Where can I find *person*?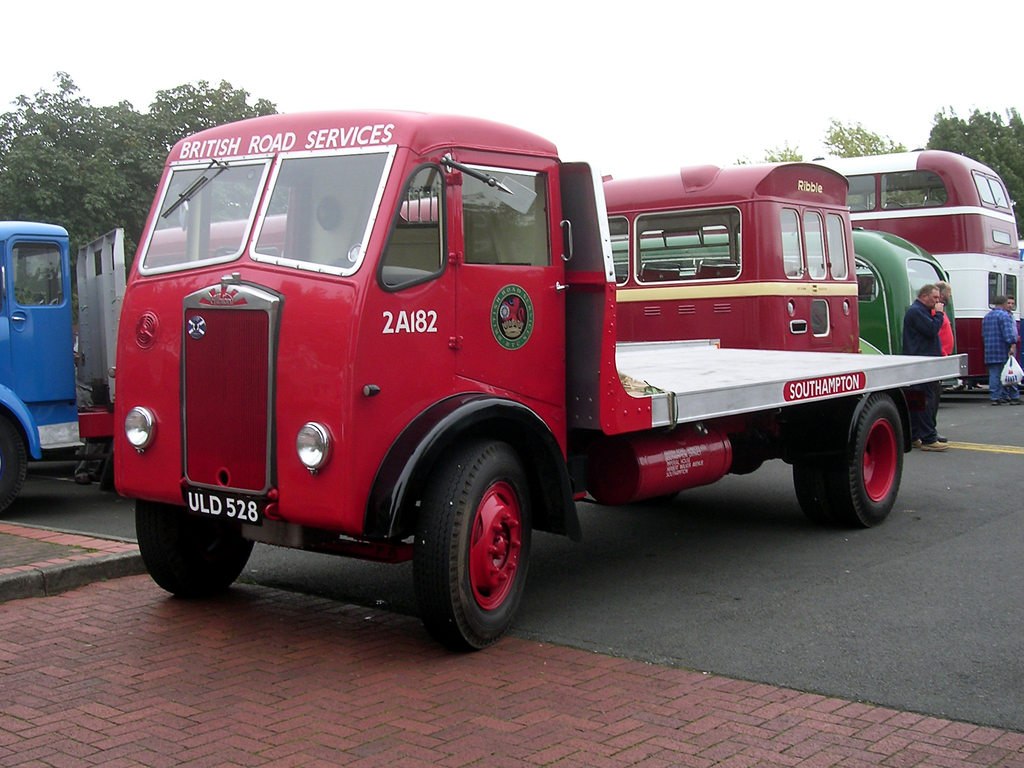
You can find it at bbox(1006, 299, 1017, 325).
